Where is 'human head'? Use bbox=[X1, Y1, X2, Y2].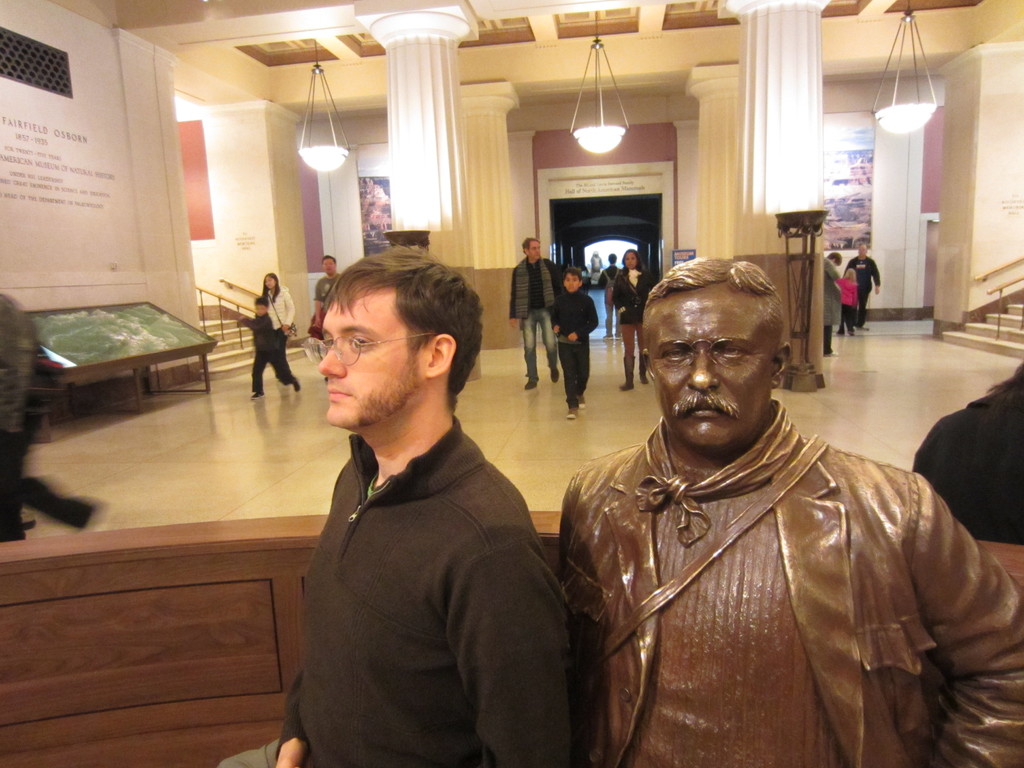
bbox=[520, 236, 542, 262].
